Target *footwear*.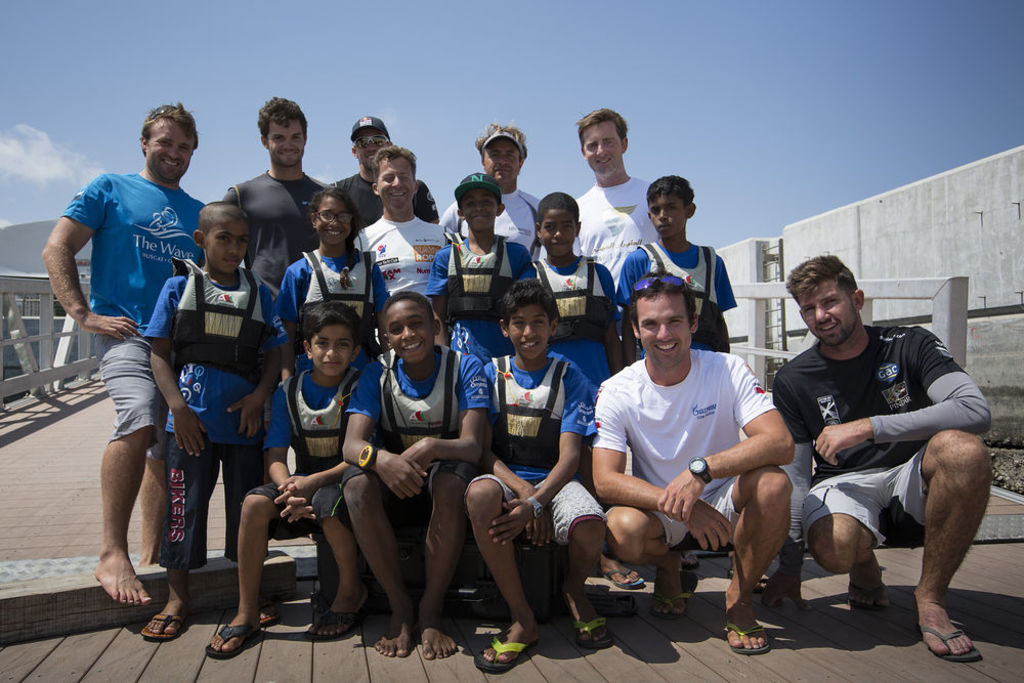
Target region: 653:575:701:623.
